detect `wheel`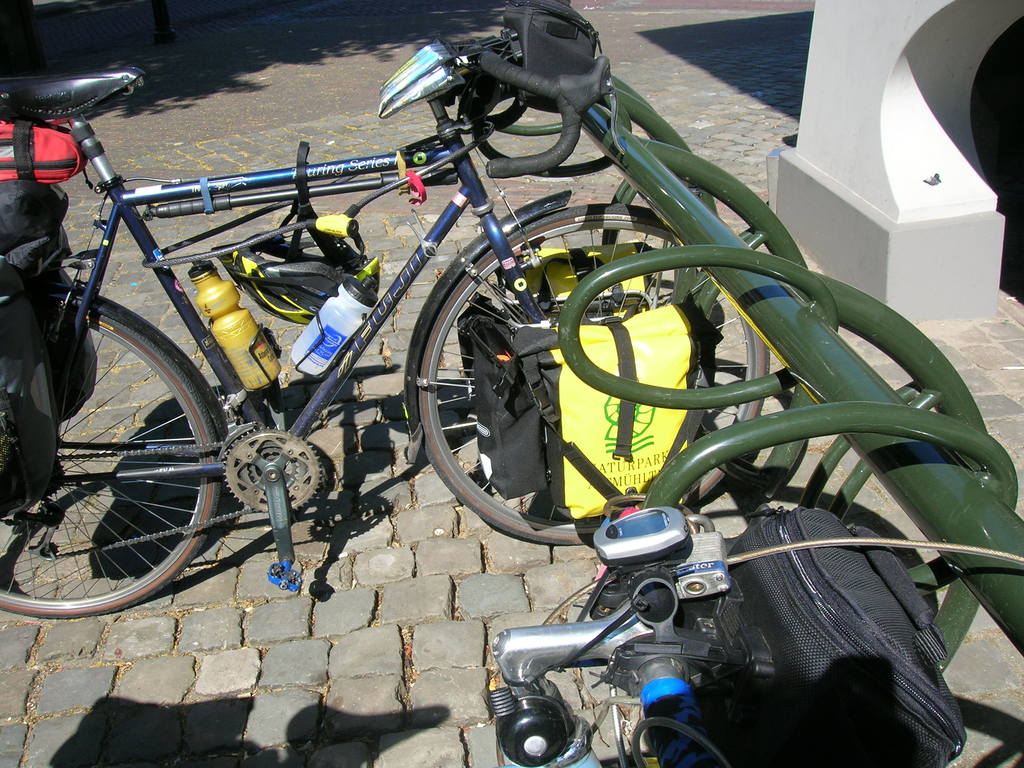
rect(417, 202, 772, 541)
